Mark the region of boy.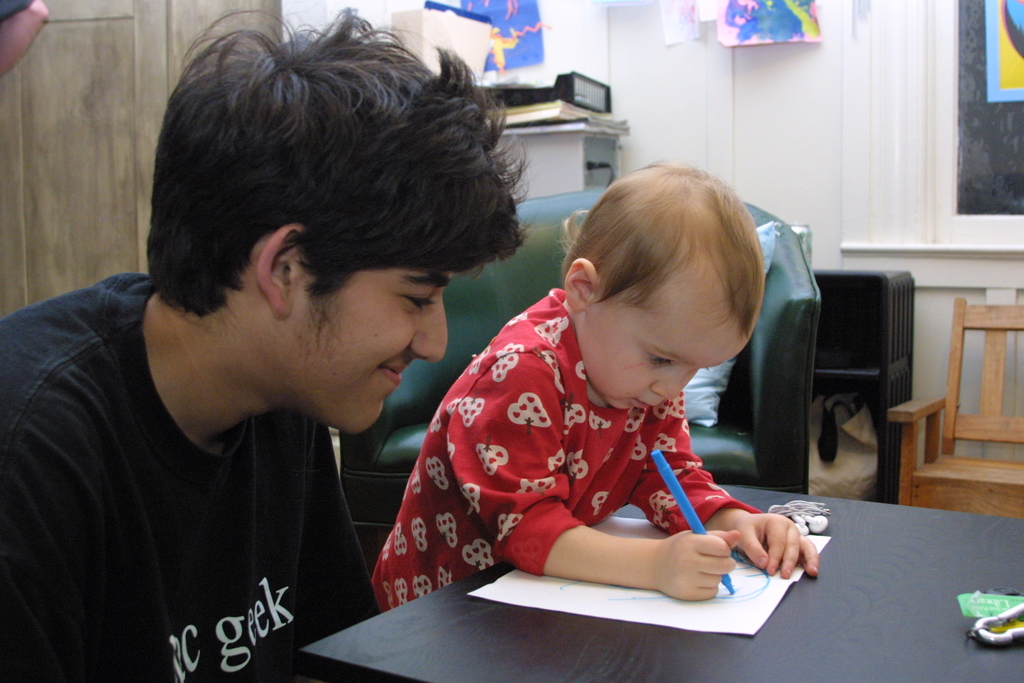
Region: locate(413, 161, 810, 627).
